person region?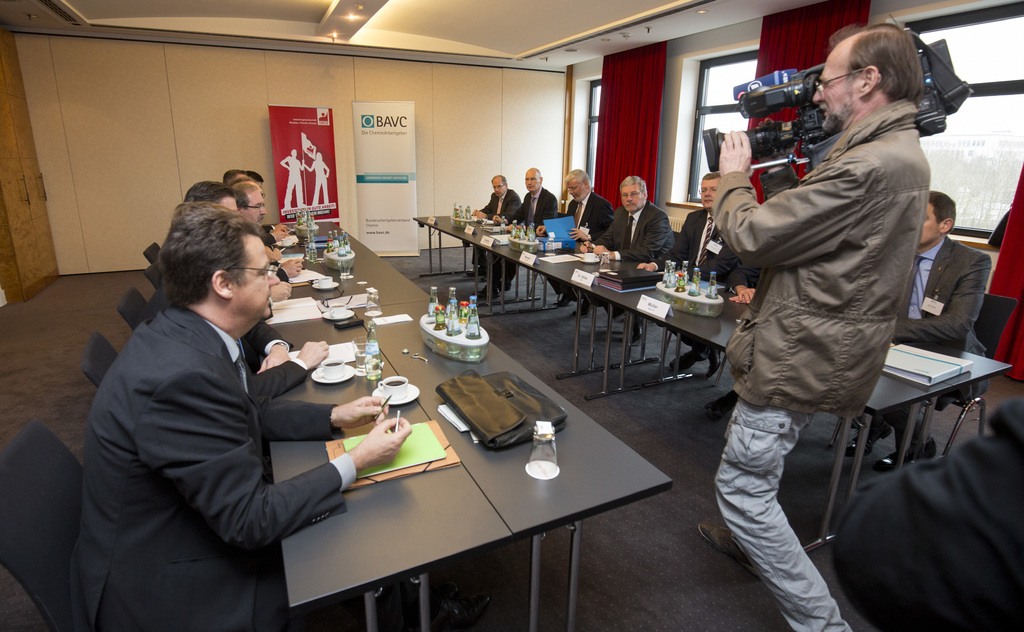
bbox(845, 183, 999, 480)
